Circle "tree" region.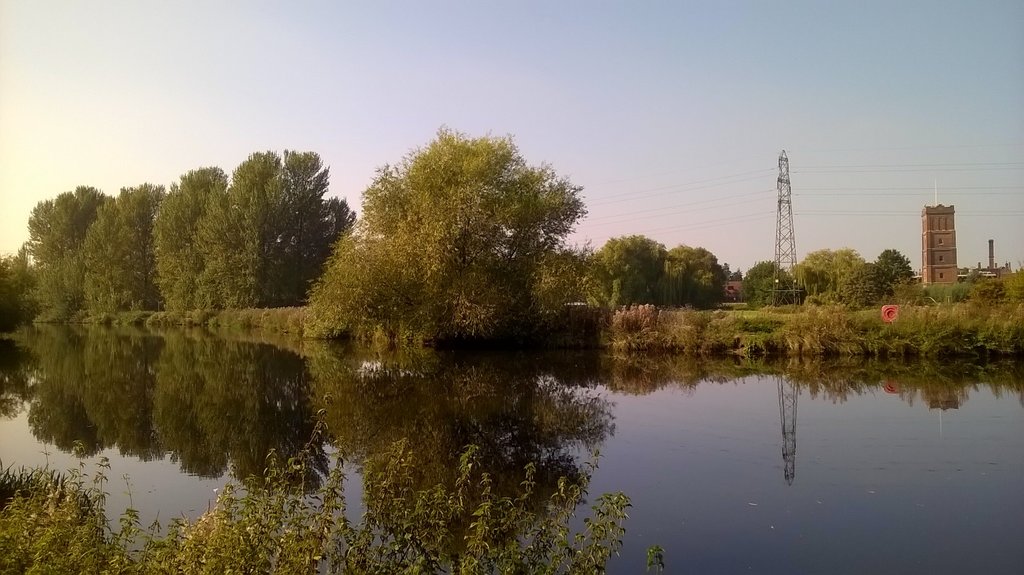
Region: 874/245/916/293.
